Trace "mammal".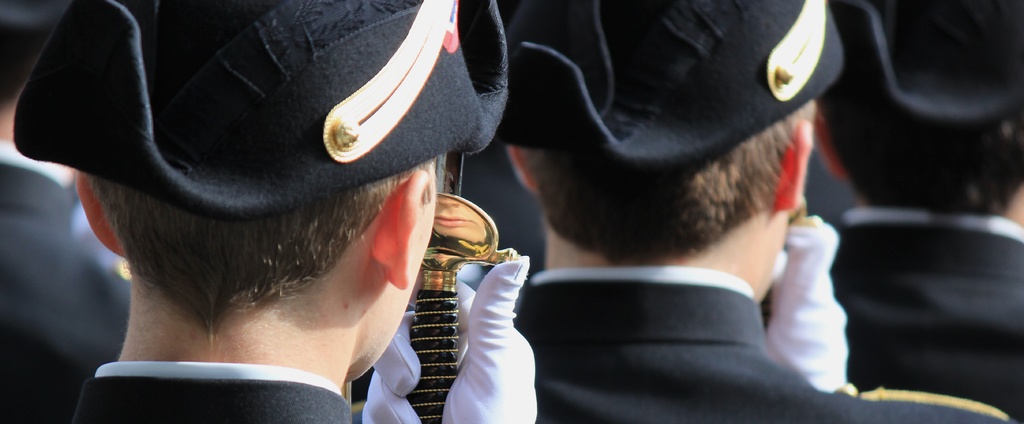
Traced to 6,0,518,423.
